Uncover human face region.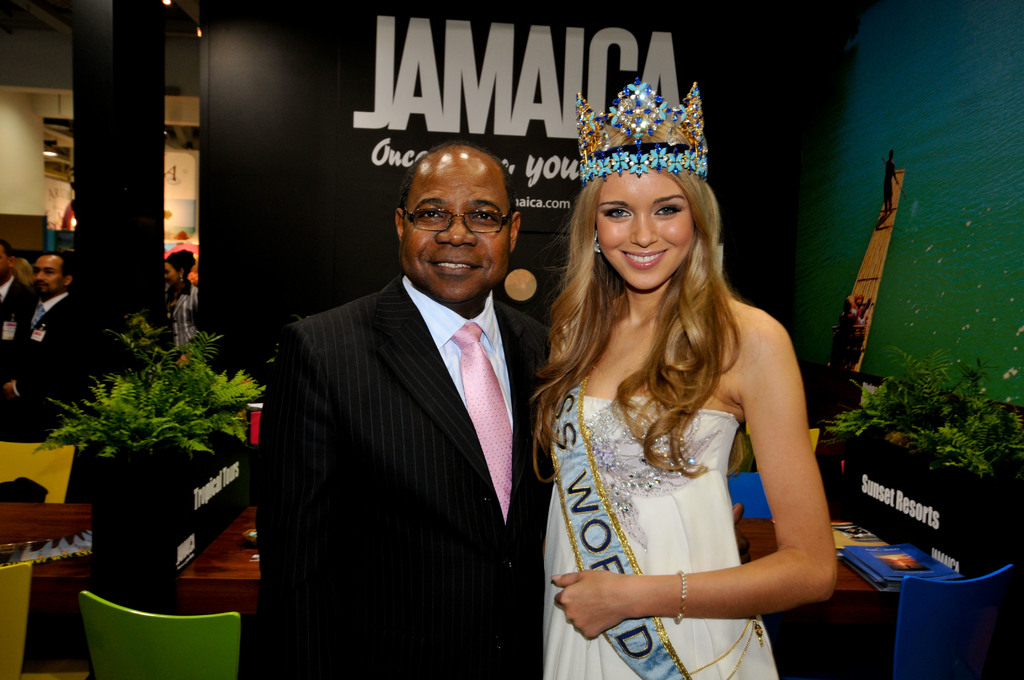
Uncovered: Rect(33, 250, 64, 295).
